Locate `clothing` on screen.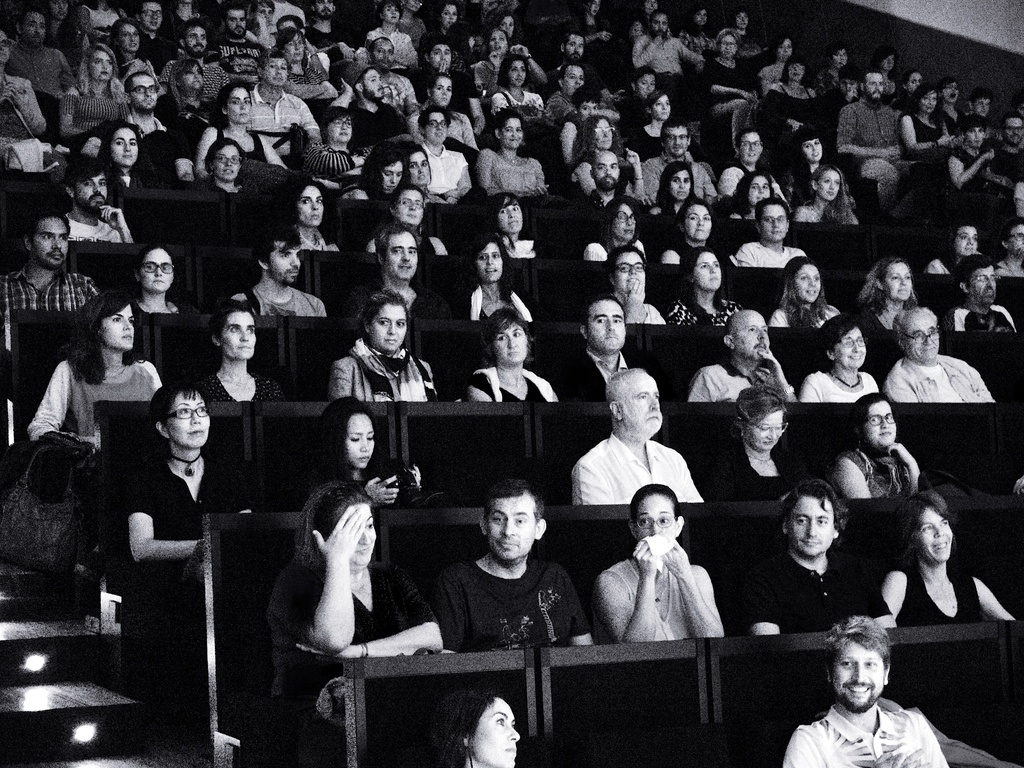
On screen at bbox=(191, 175, 251, 196).
